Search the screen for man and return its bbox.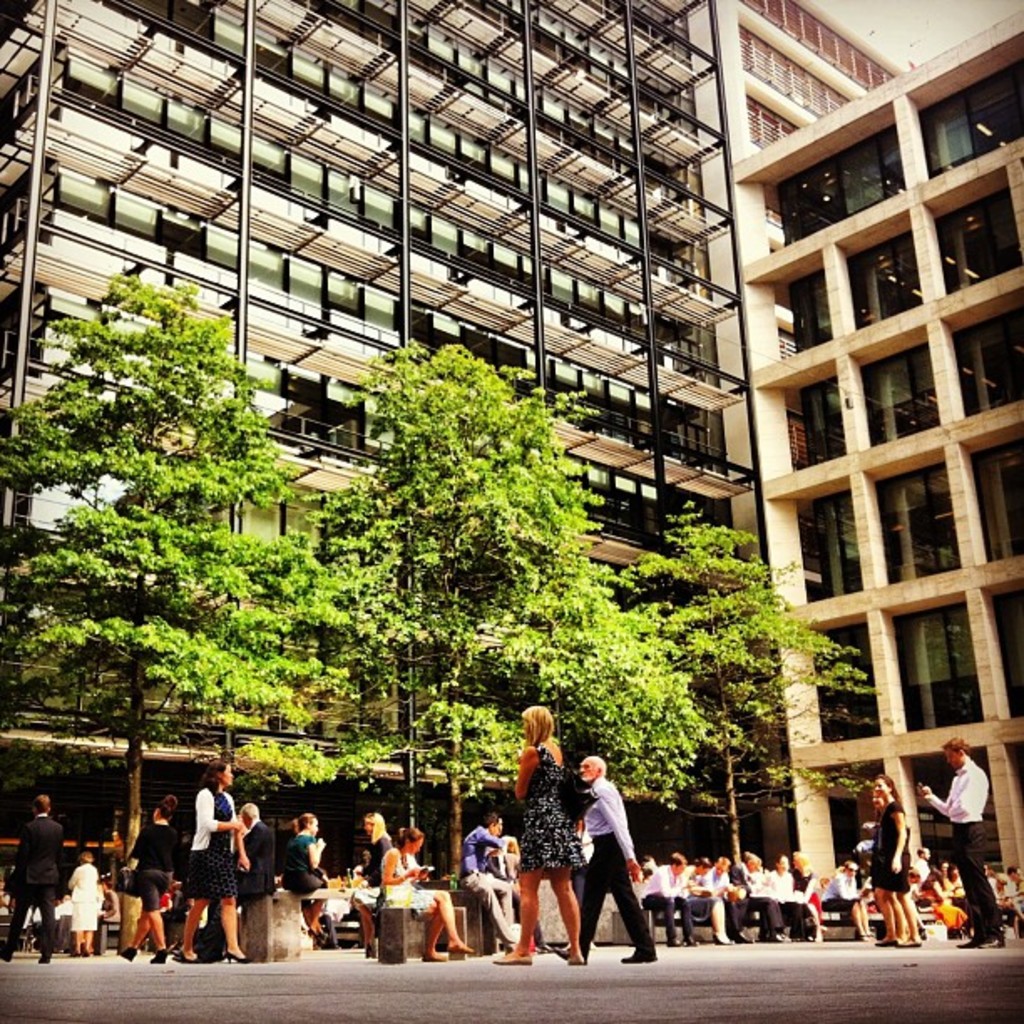
Found: 202,800,274,957.
